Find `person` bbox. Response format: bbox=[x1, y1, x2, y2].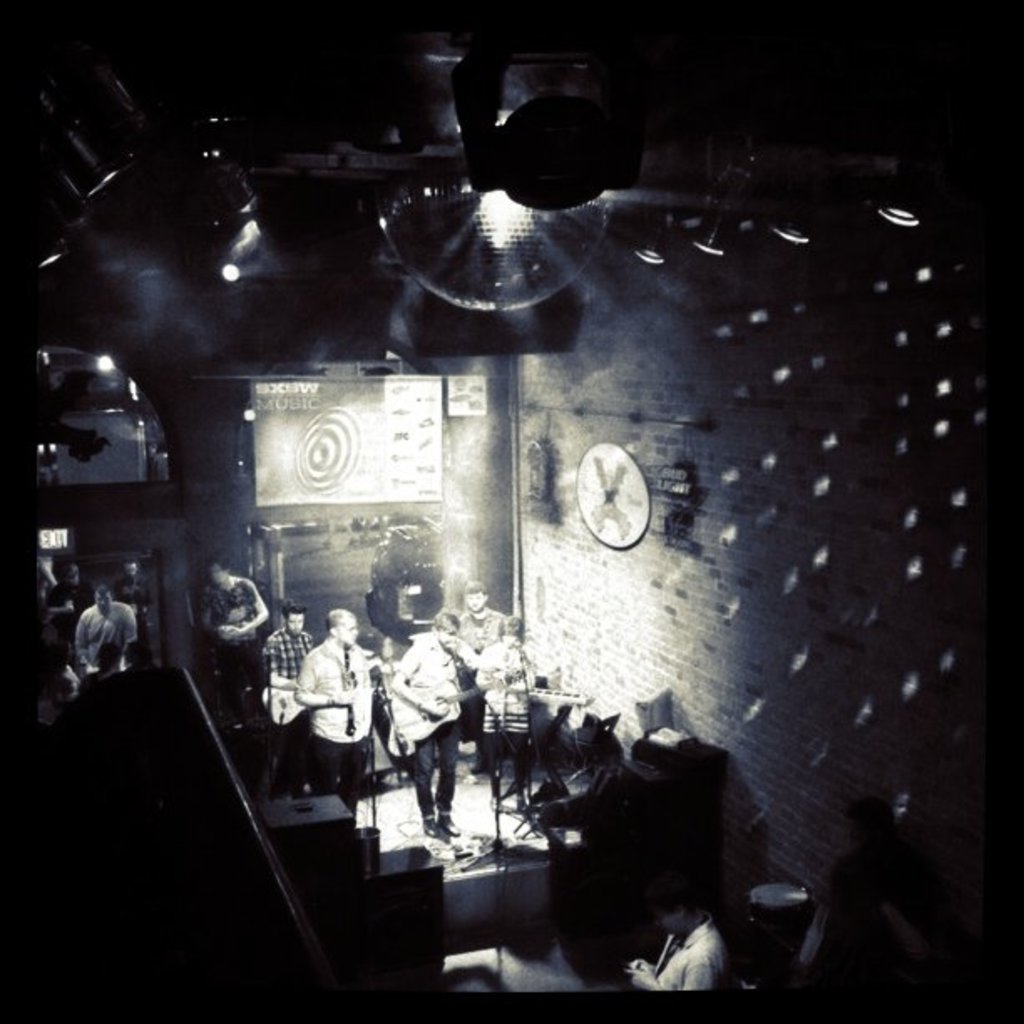
bbox=[438, 576, 500, 676].
